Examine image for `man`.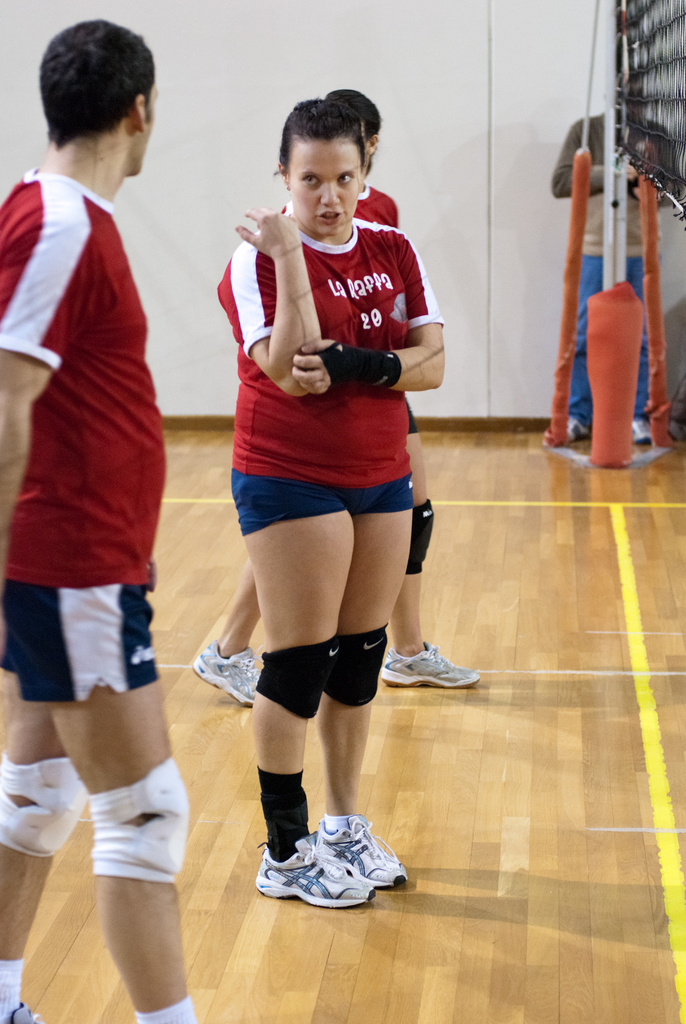
Examination result: pyautogui.locateOnScreen(549, 67, 685, 438).
